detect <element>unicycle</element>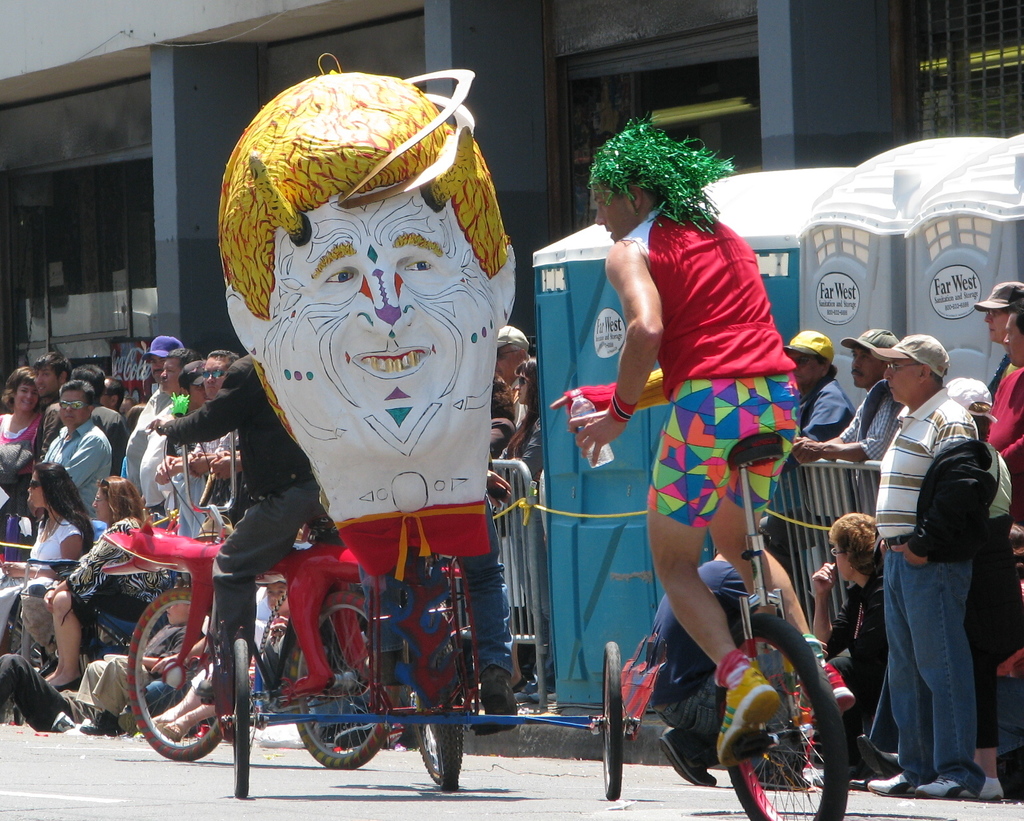
[left=720, top=433, right=853, bottom=820]
